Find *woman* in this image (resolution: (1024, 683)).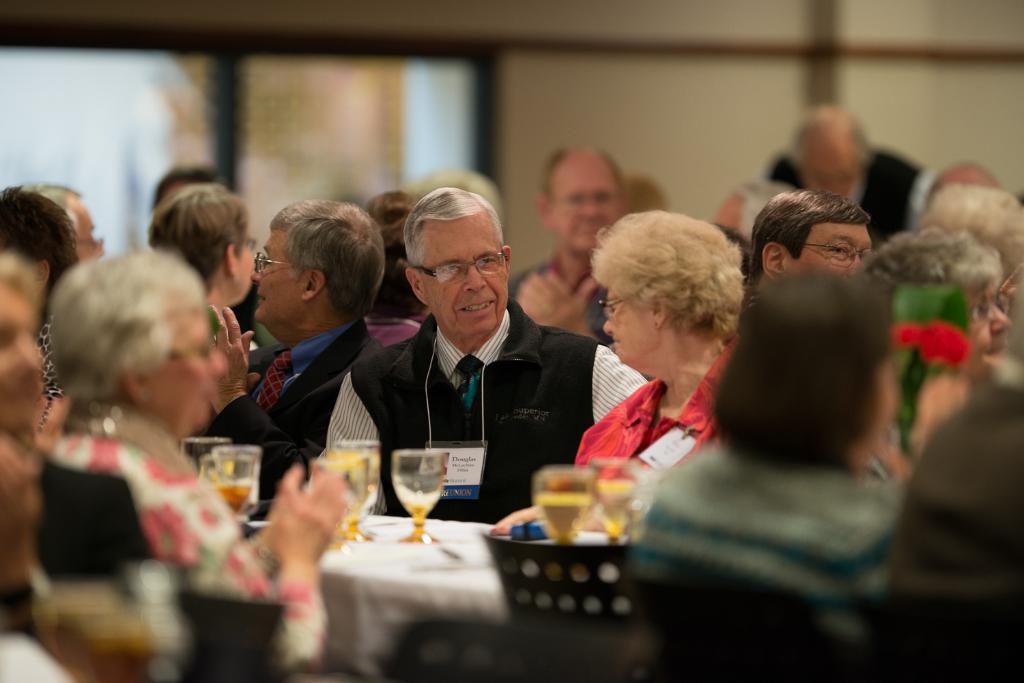
left=0, top=249, right=51, bottom=601.
